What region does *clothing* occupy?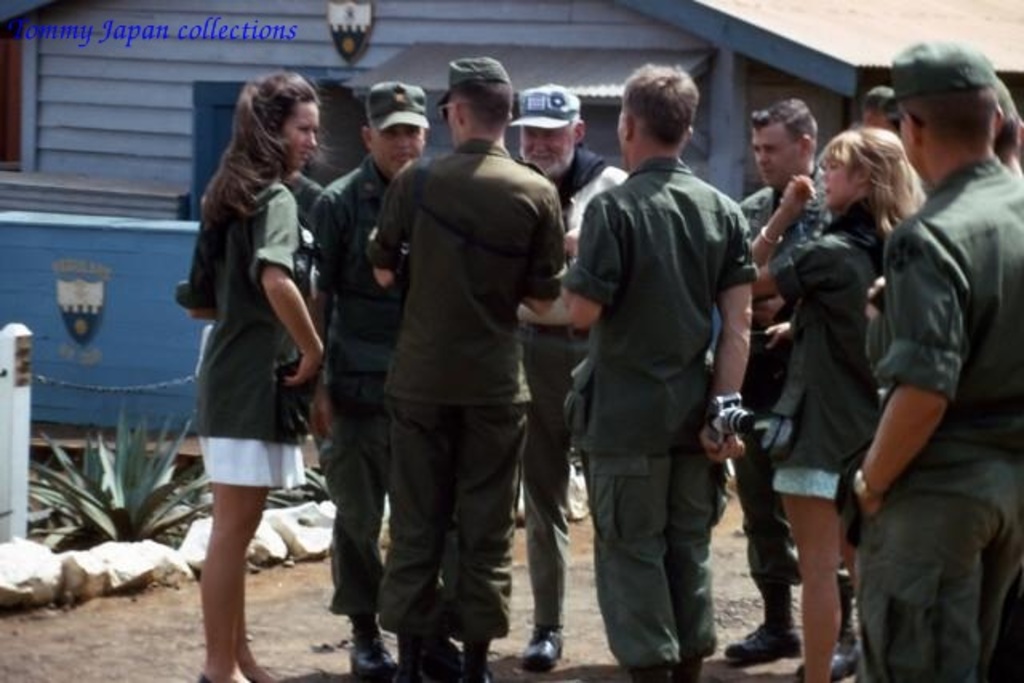
(178, 170, 1022, 681).
